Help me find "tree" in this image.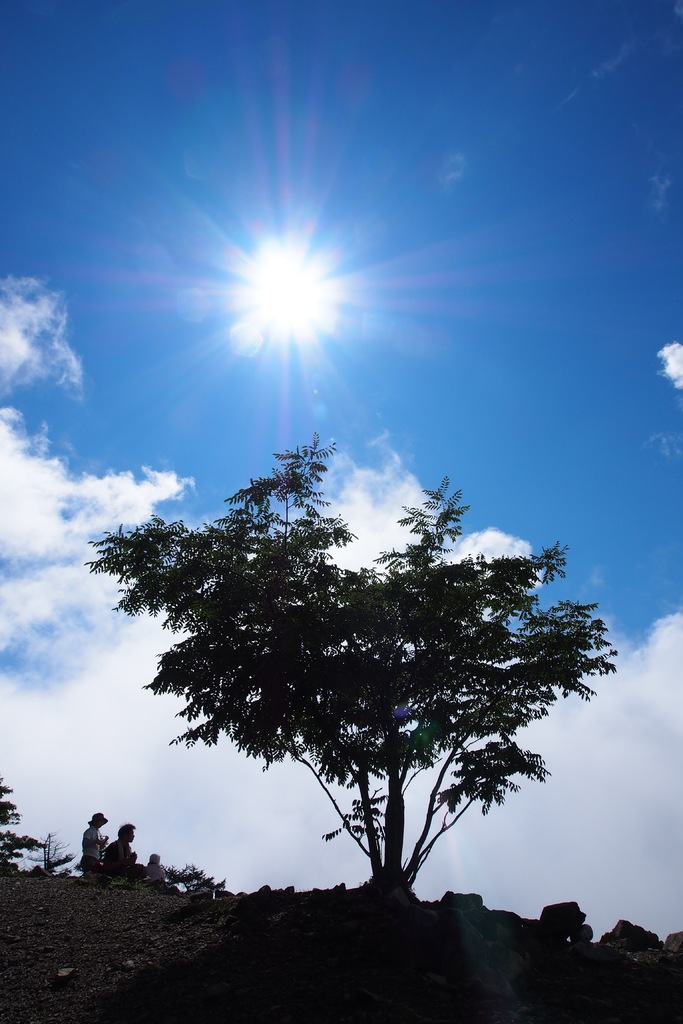
Found it: <region>0, 770, 73, 877</region>.
